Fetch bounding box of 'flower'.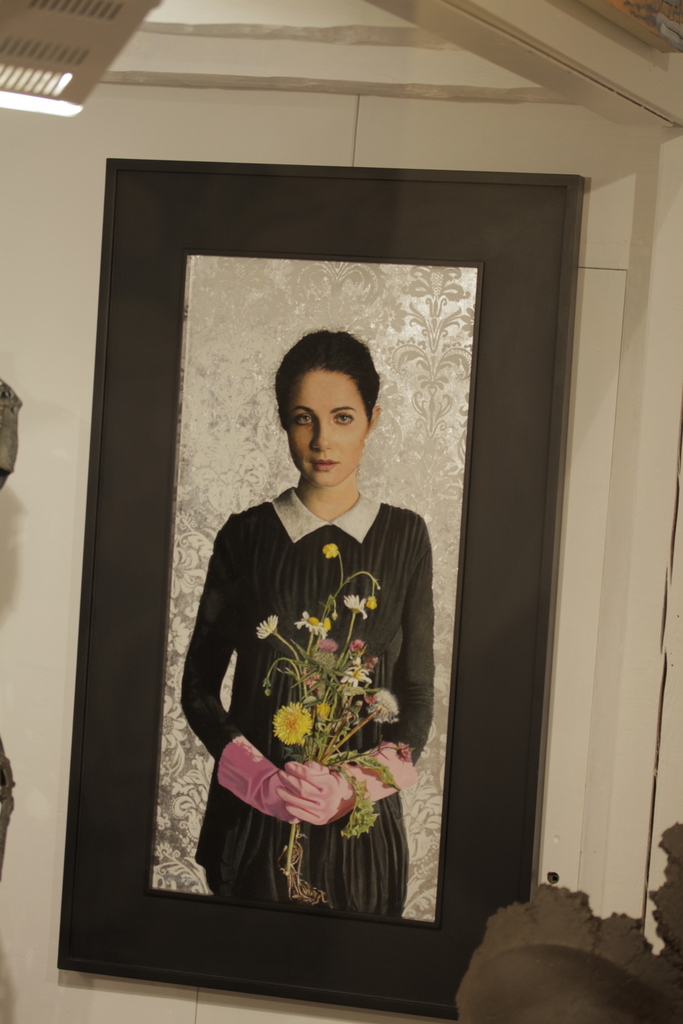
Bbox: (left=366, top=705, right=387, bottom=719).
